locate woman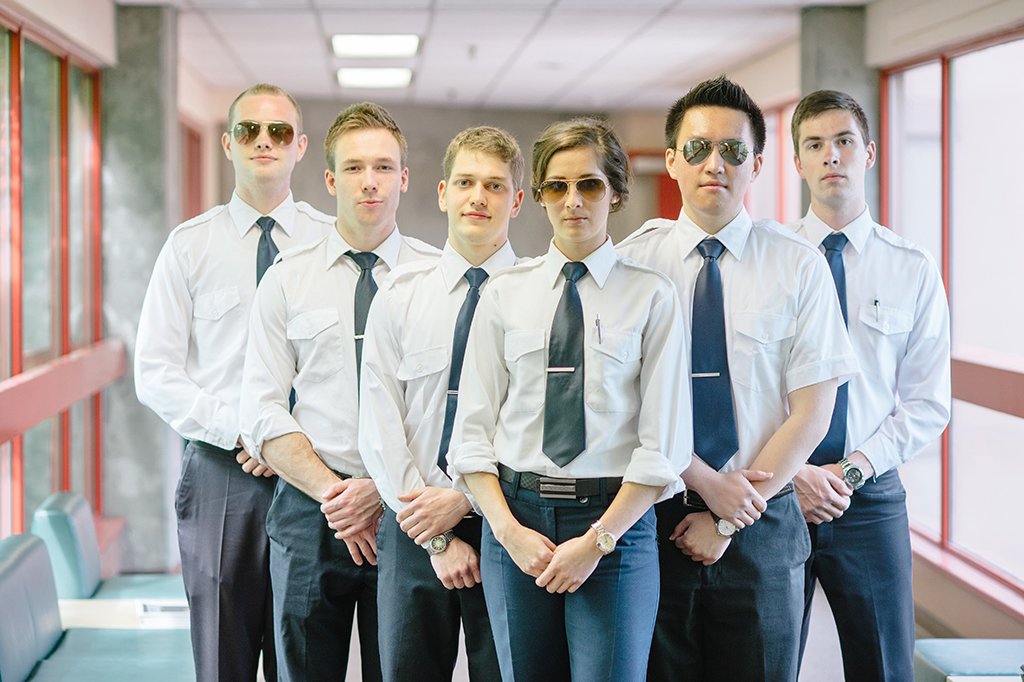
detection(448, 113, 691, 681)
